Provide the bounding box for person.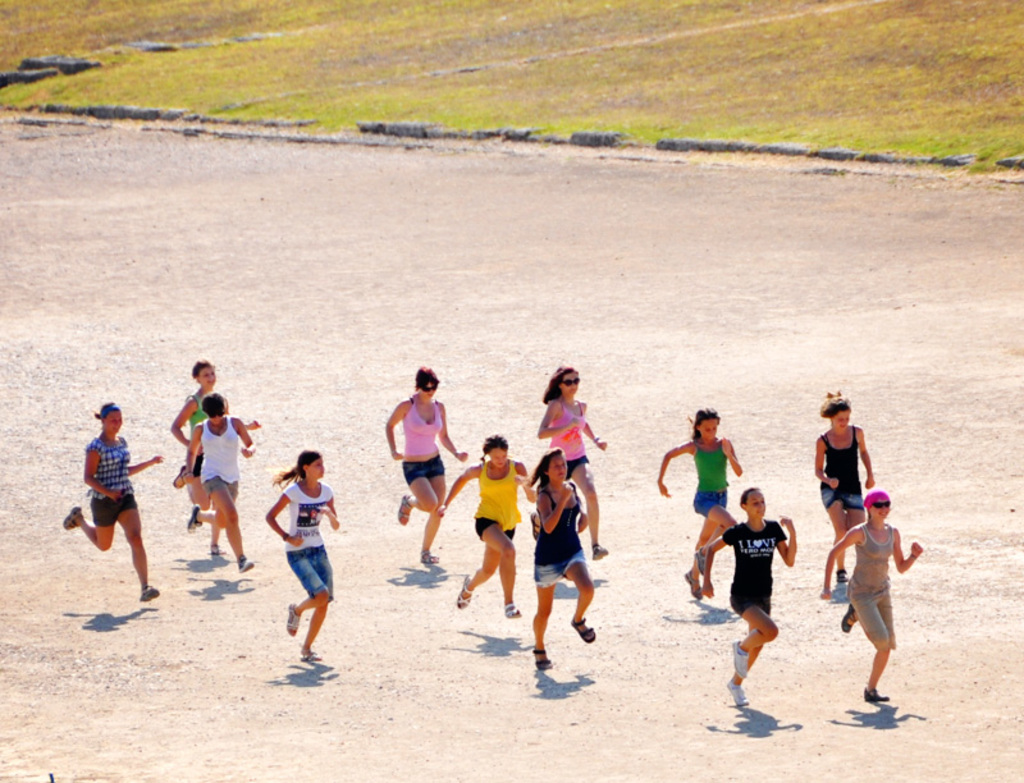
184,392,259,574.
